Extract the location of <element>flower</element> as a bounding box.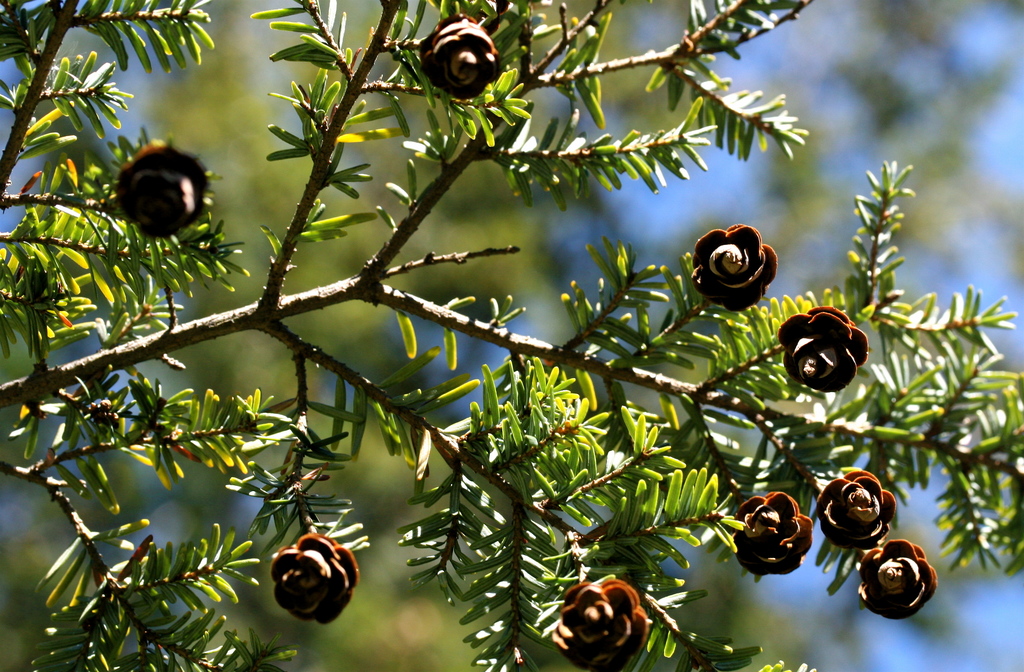
419:17:504:99.
